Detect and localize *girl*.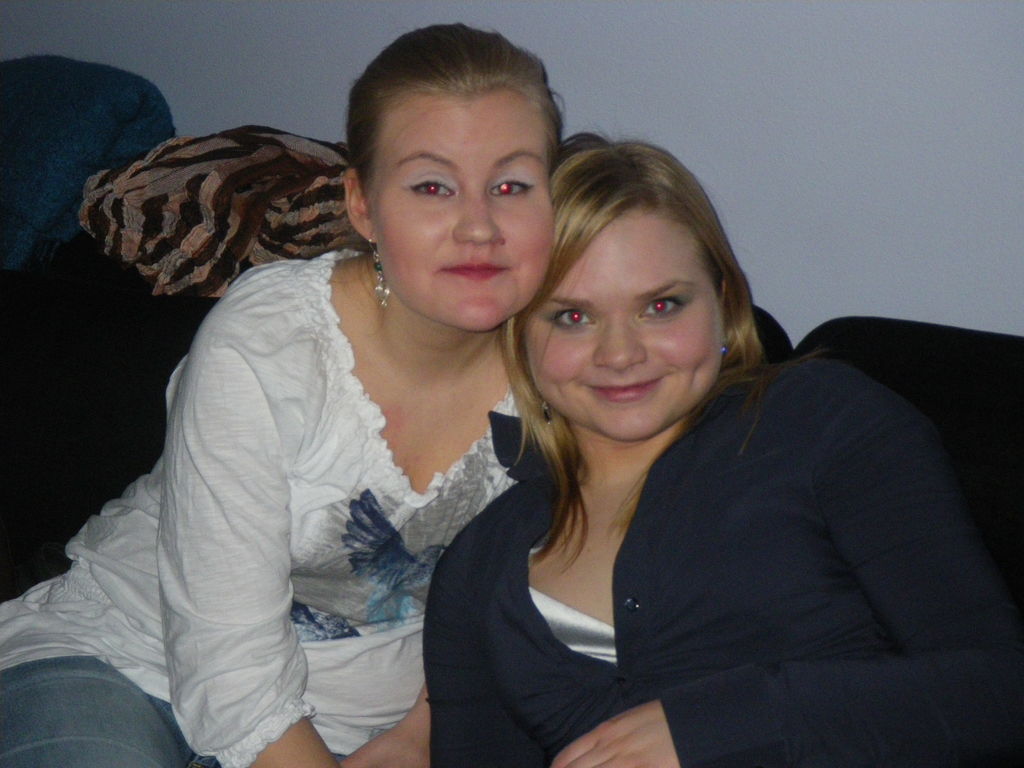
Localized at box=[420, 118, 1023, 767].
